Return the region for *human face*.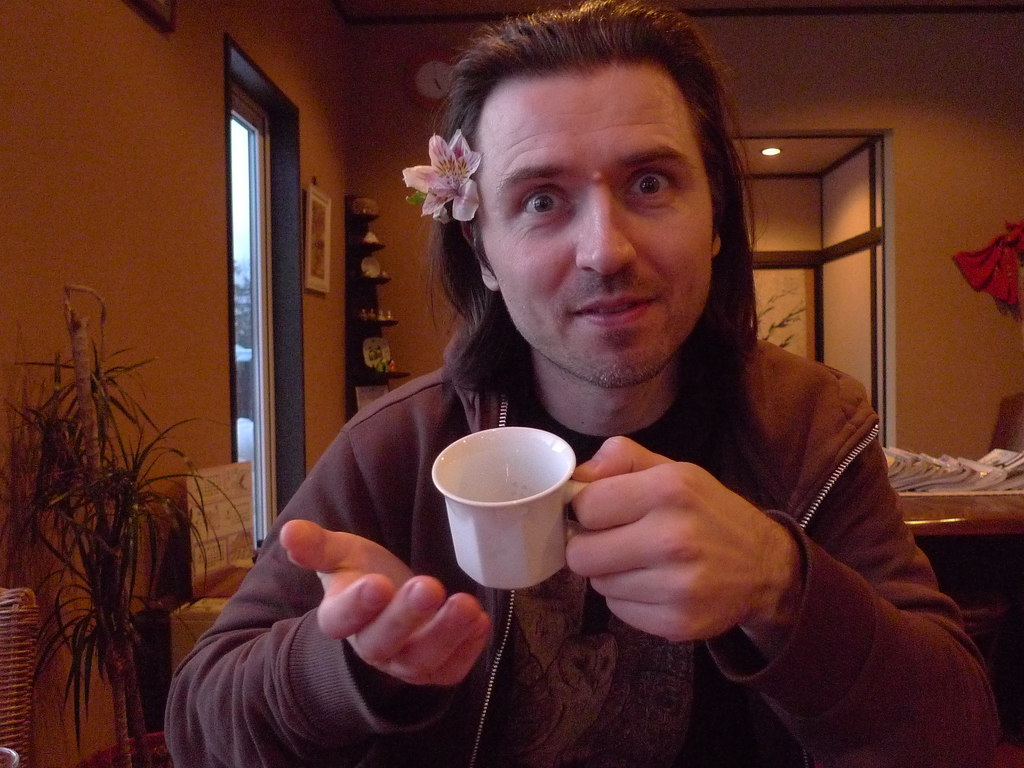
l=466, t=67, r=717, b=388.
